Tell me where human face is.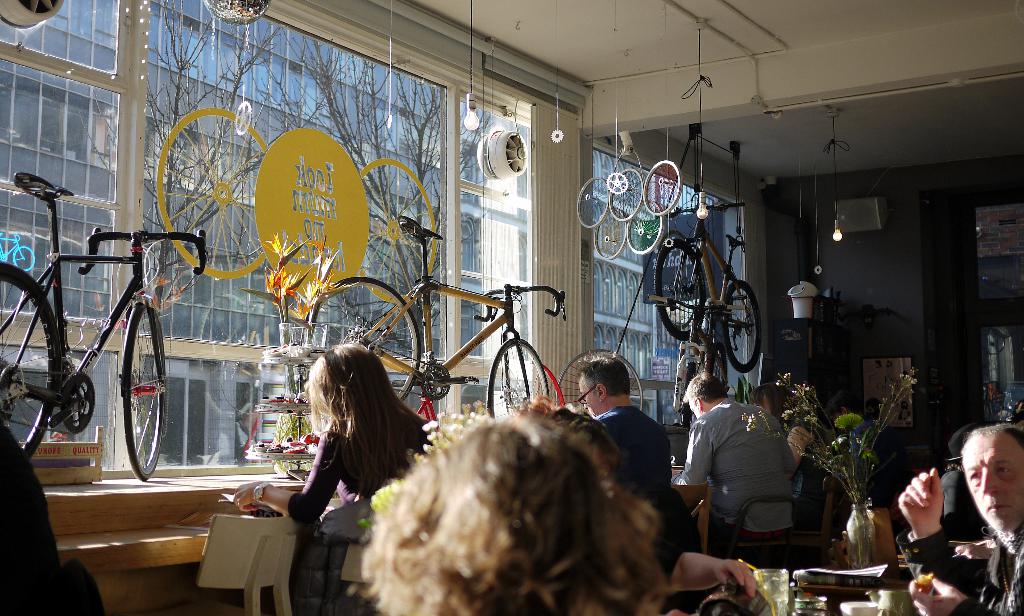
human face is at {"x1": 577, "y1": 374, "x2": 604, "y2": 418}.
